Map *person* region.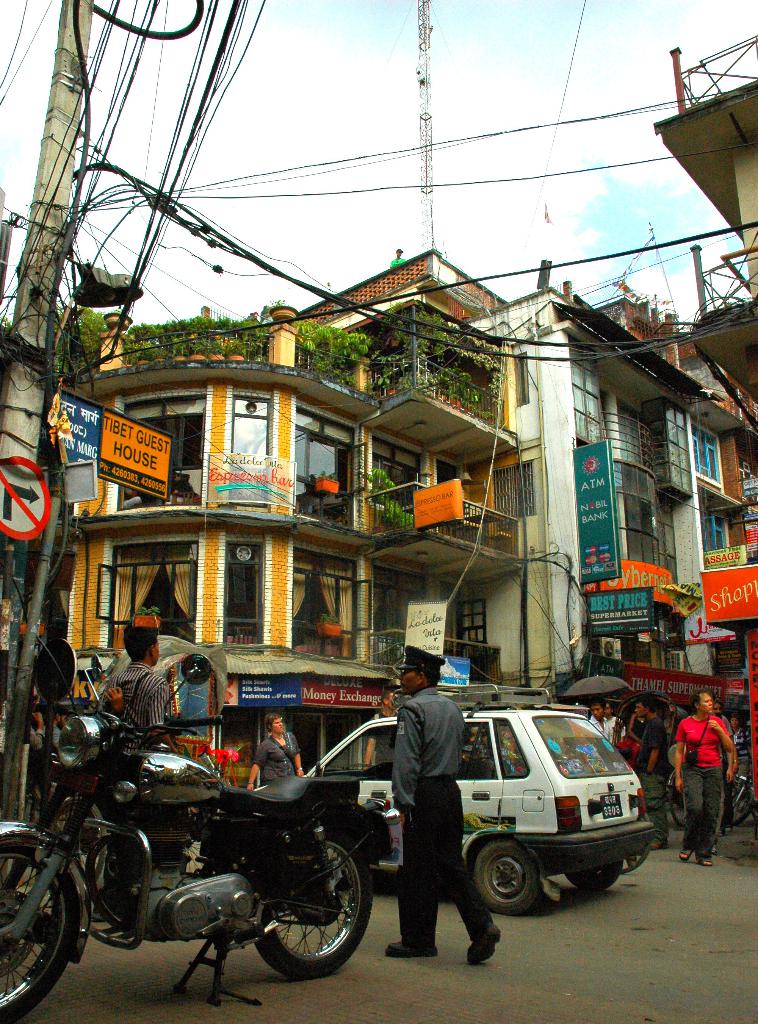
Mapped to Rect(618, 700, 680, 847).
